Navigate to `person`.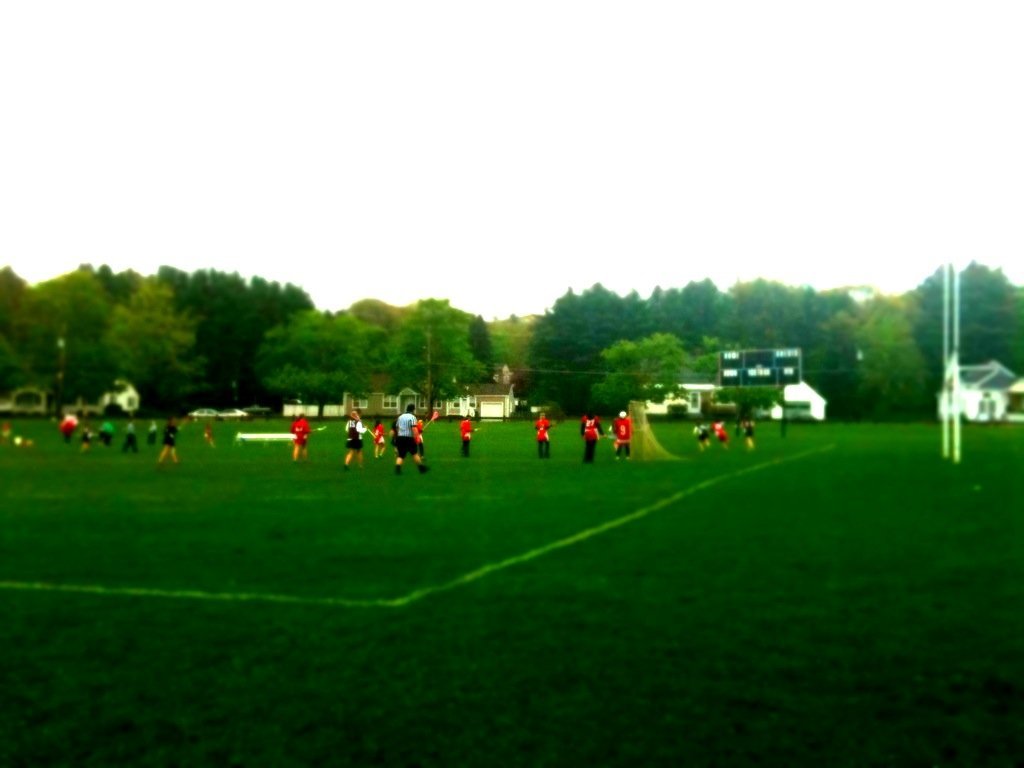
Navigation target: (x1=341, y1=410, x2=371, y2=469).
